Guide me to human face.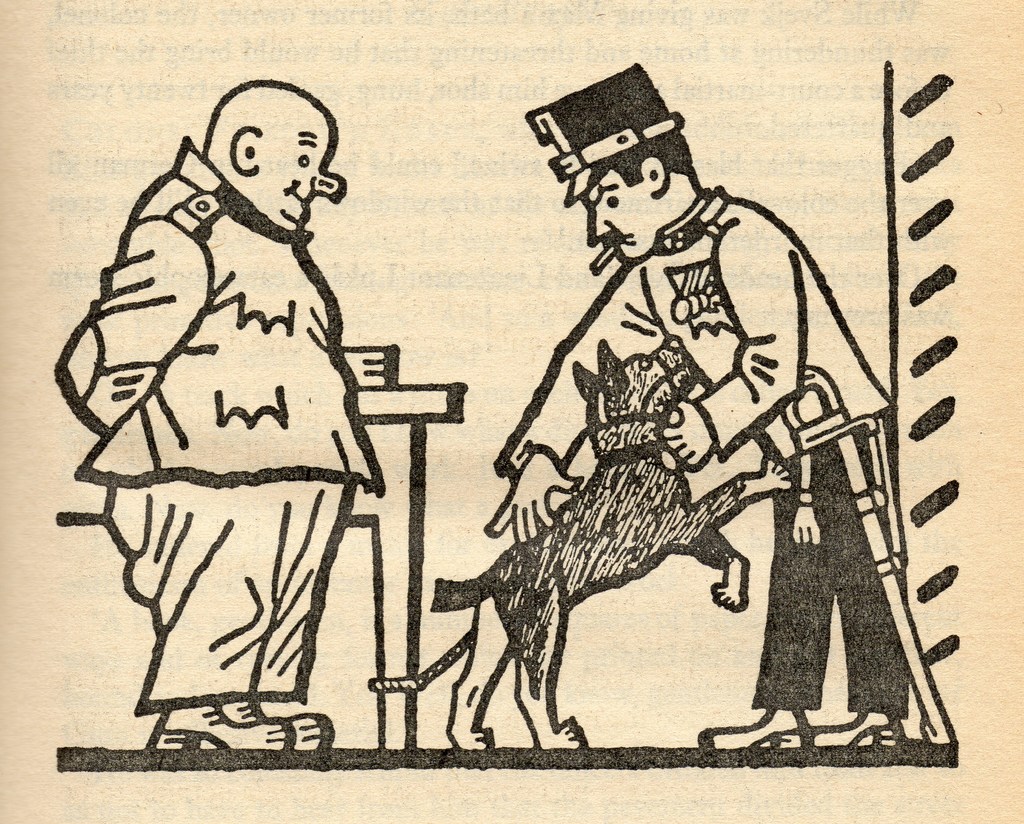
Guidance: (581, 171, 659, 263).
